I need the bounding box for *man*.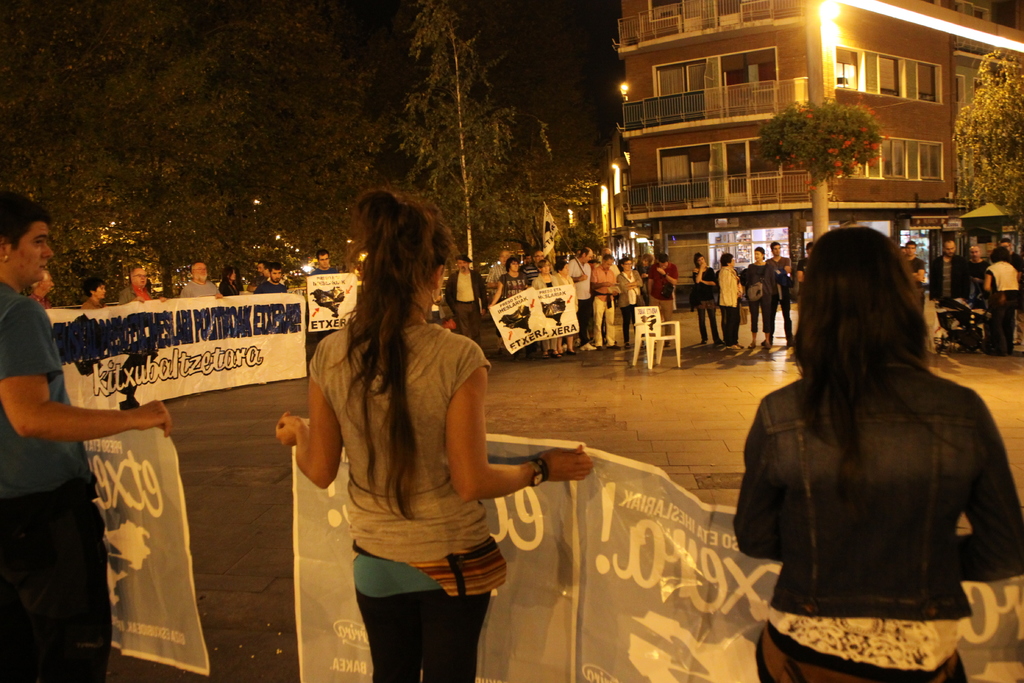
Here it is: (left=180, top=262, right=223, bottom=299).
